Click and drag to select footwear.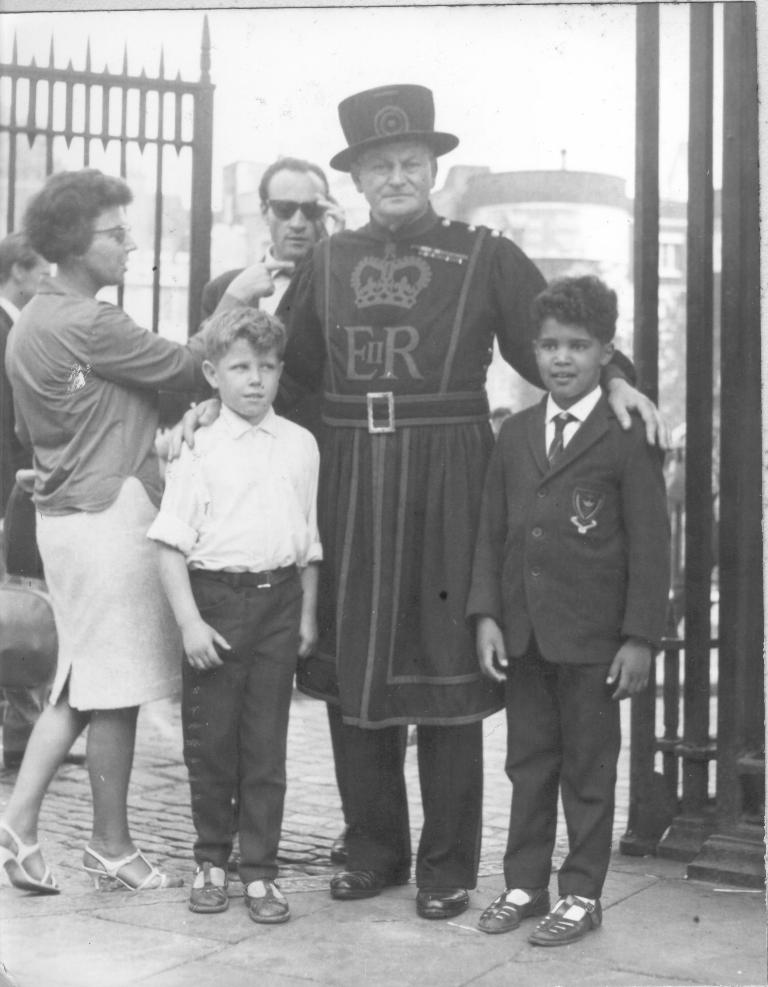
Selection: 417:885:469:920.
